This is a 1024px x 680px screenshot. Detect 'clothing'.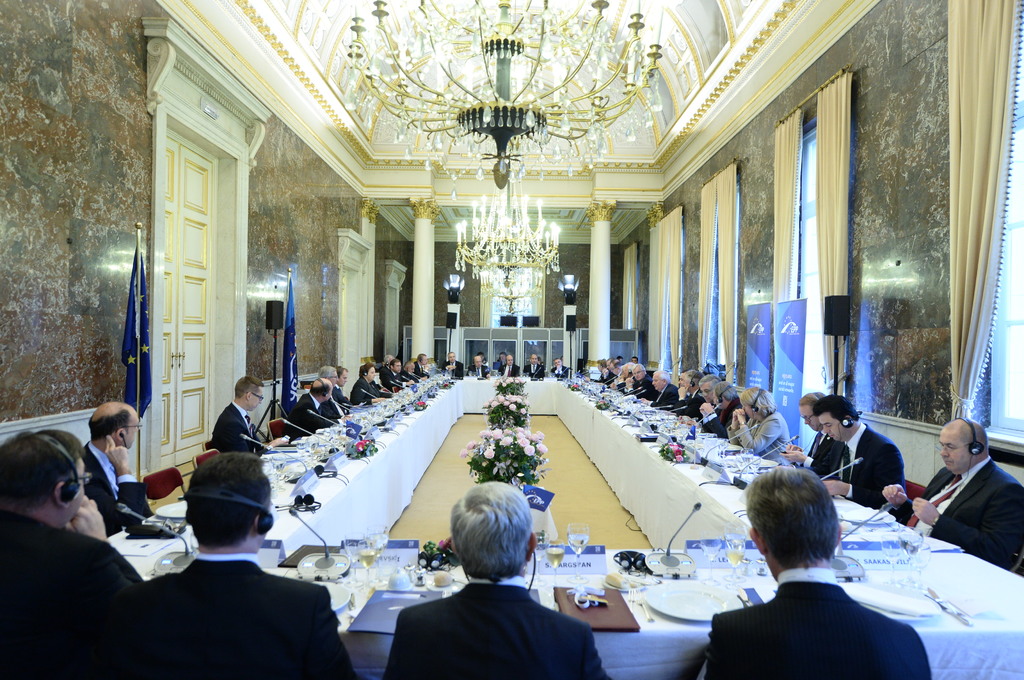
box=[0, 503, 147, 679].
